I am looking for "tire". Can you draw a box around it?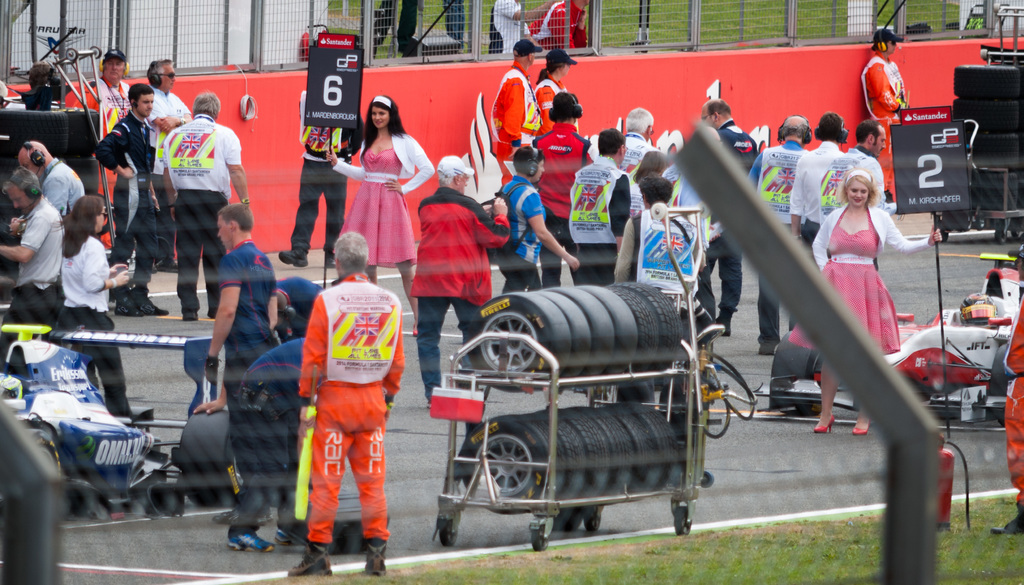
Sure, the bounding box is BBox(934, 231, 950, 245).
